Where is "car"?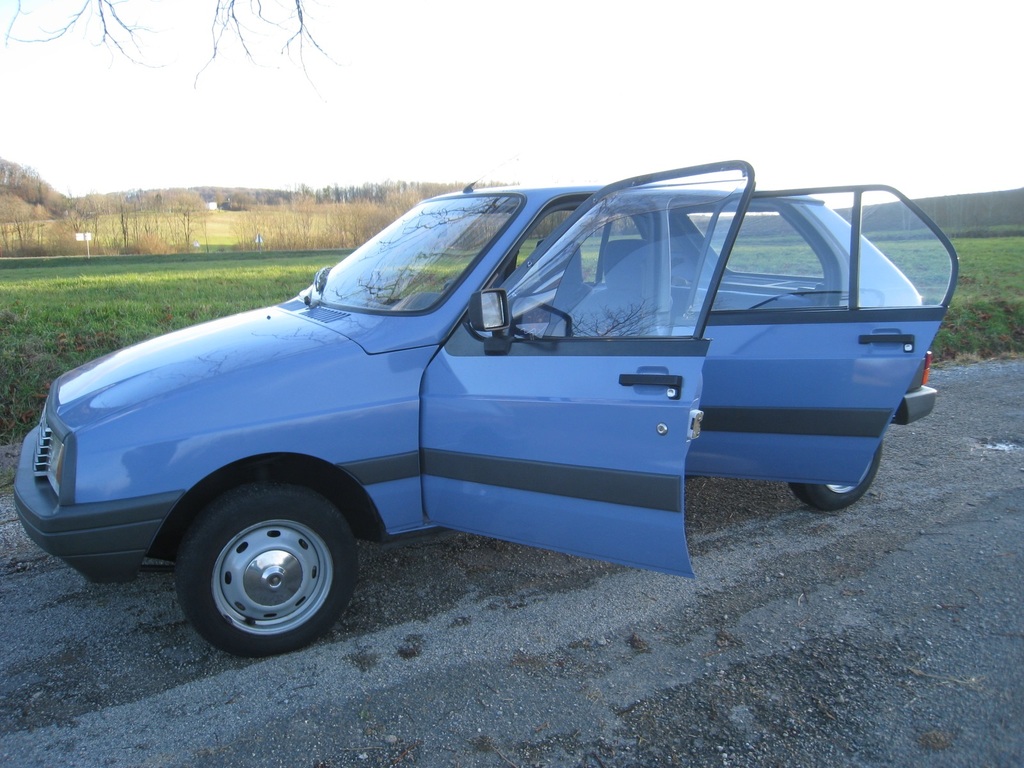
Rect(8, 161, 970, 660).
